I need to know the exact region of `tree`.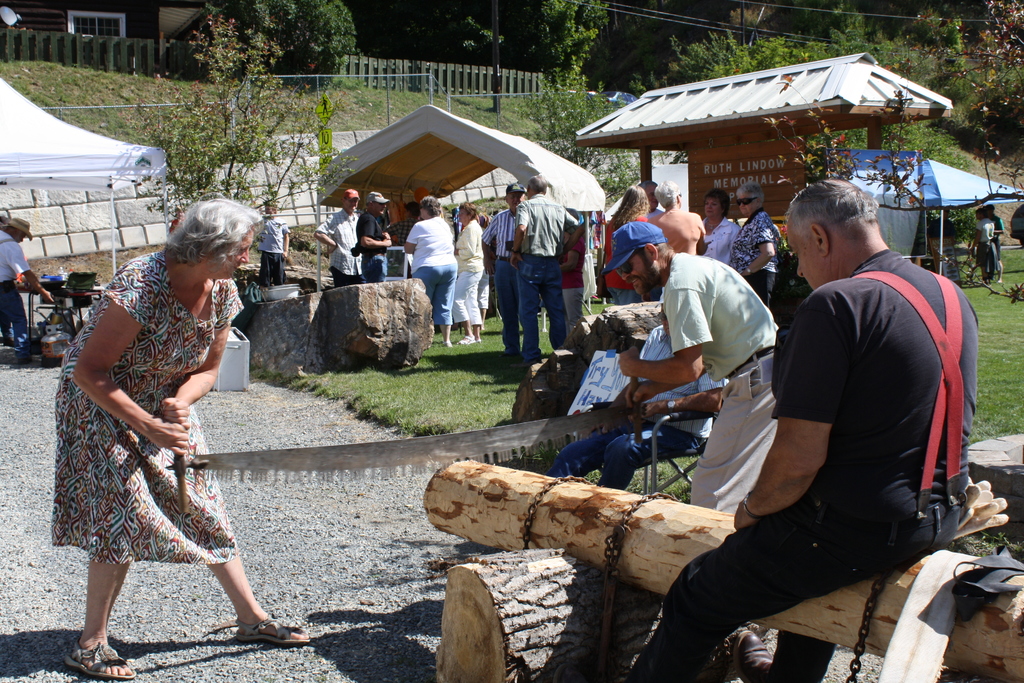
Region: x1=822 y1=5 x2=992 y2=239.
